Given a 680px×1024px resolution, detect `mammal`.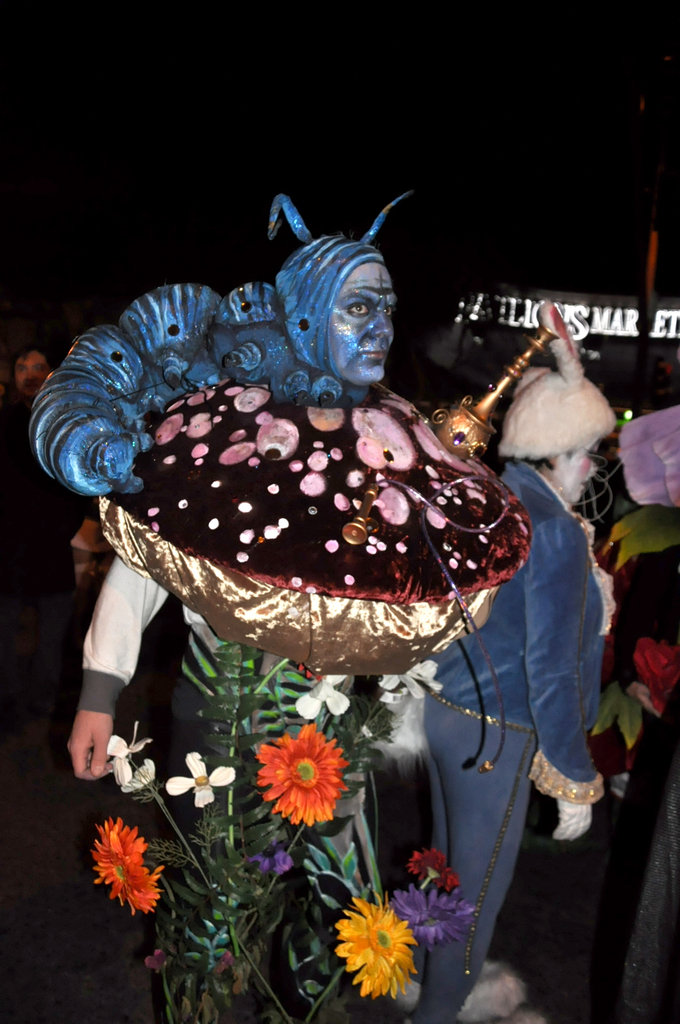
x1=68, y1=189, x2=525, y2=1023.
